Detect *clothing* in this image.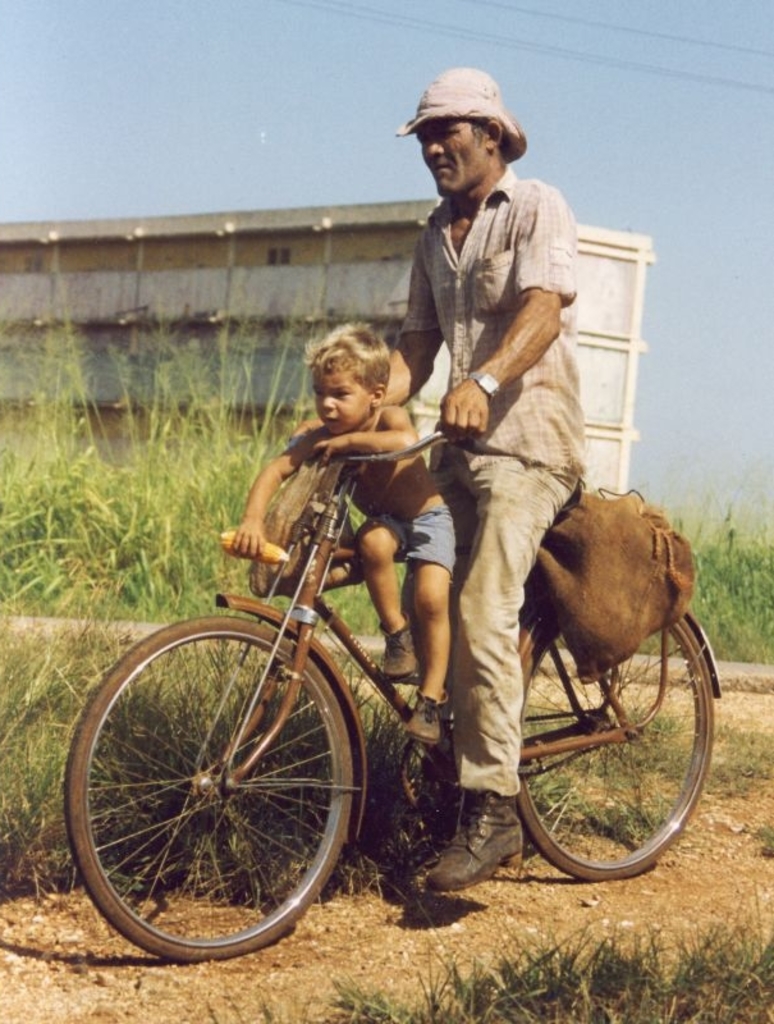
Detection: select_region(366, 504, 455, 573).
